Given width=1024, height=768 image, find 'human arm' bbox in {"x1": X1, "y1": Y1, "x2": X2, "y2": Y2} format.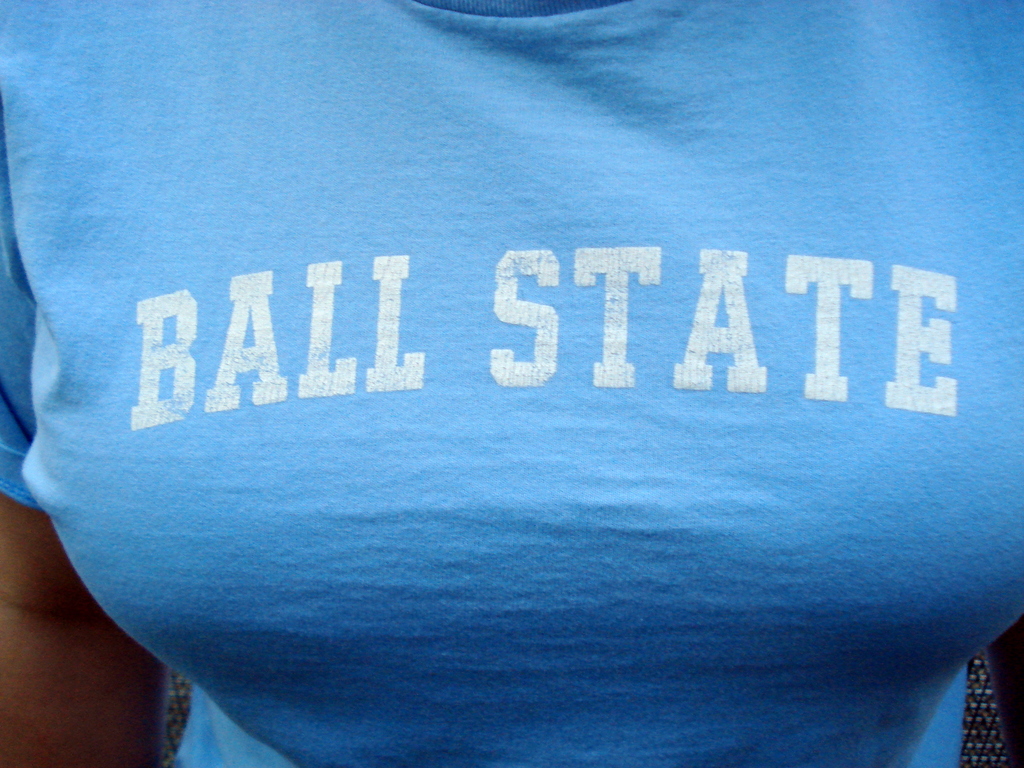
{"x1": 0, "y1": 499, "x2": 167, "y2": 764}.
